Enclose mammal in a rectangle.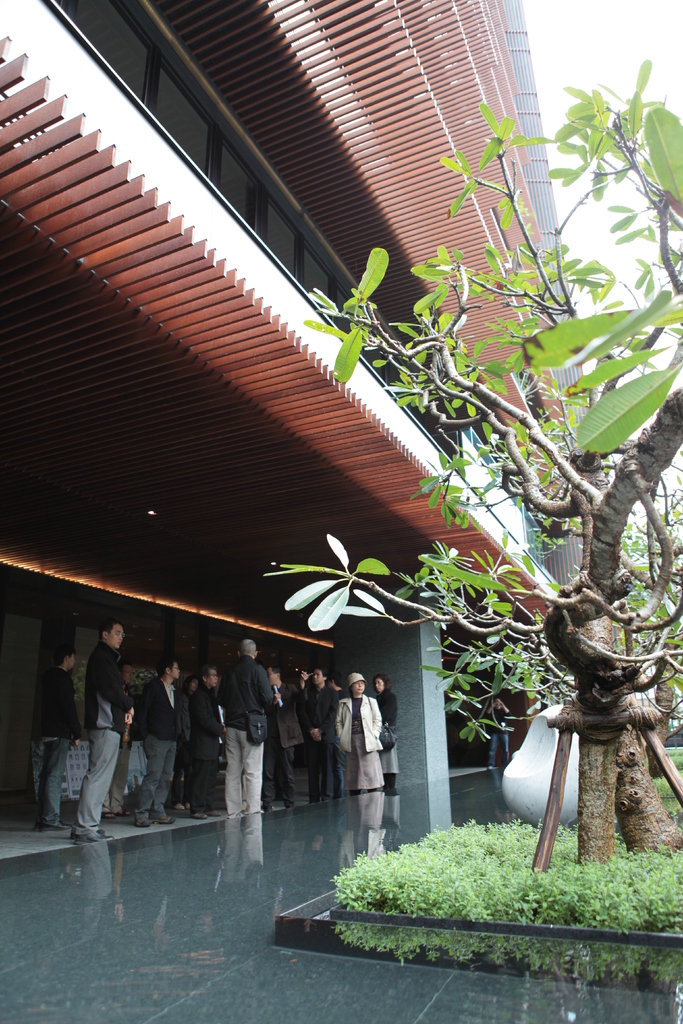
pyautogui.locateOnScreen(331, 669, 347, 790).
